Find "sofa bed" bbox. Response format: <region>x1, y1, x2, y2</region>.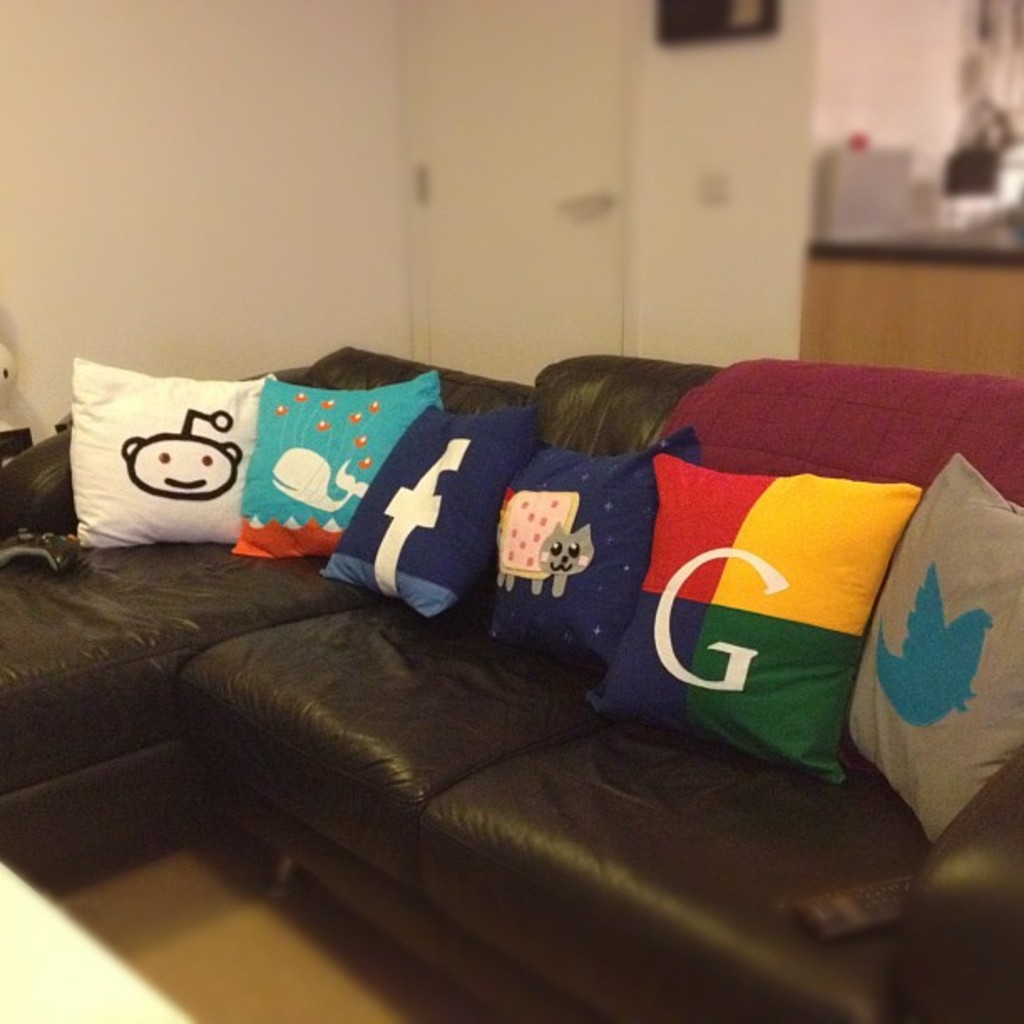
<region>0, 351, 1022, 1022</region>.
